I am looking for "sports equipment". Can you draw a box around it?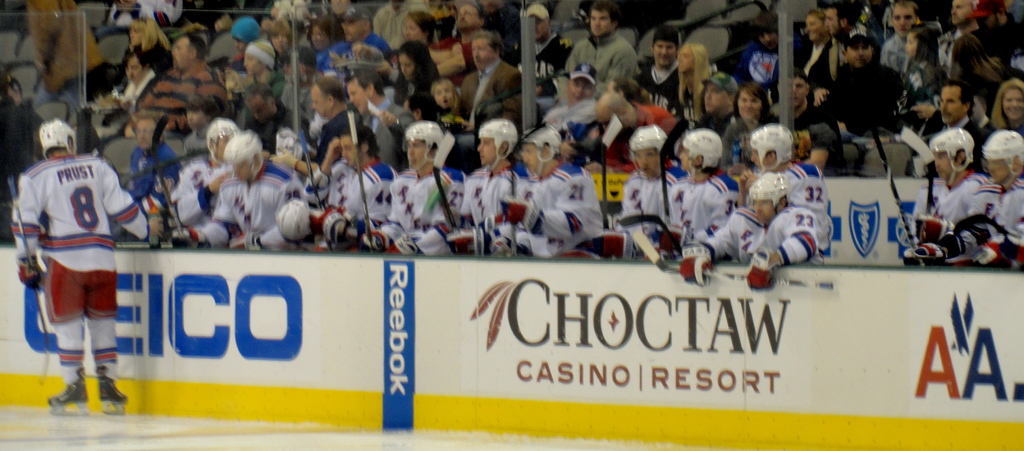
Sure, the bounding box is bbox=[680, 129, 721, 179].
